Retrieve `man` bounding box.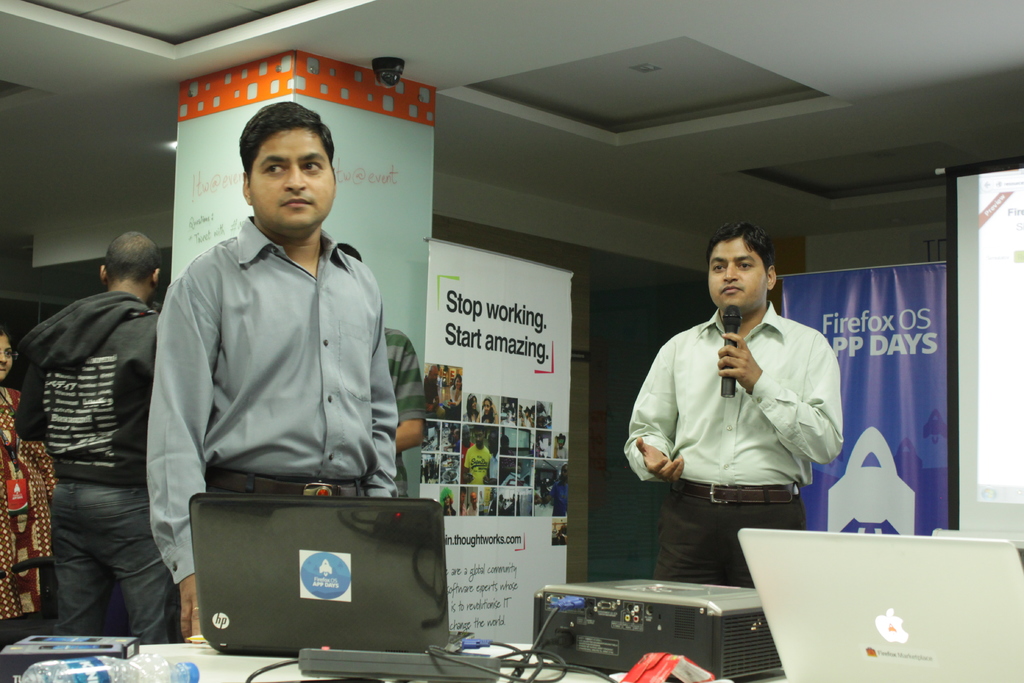
Bounding box: (x1=424, y1=362, x2=436, y2=411).
